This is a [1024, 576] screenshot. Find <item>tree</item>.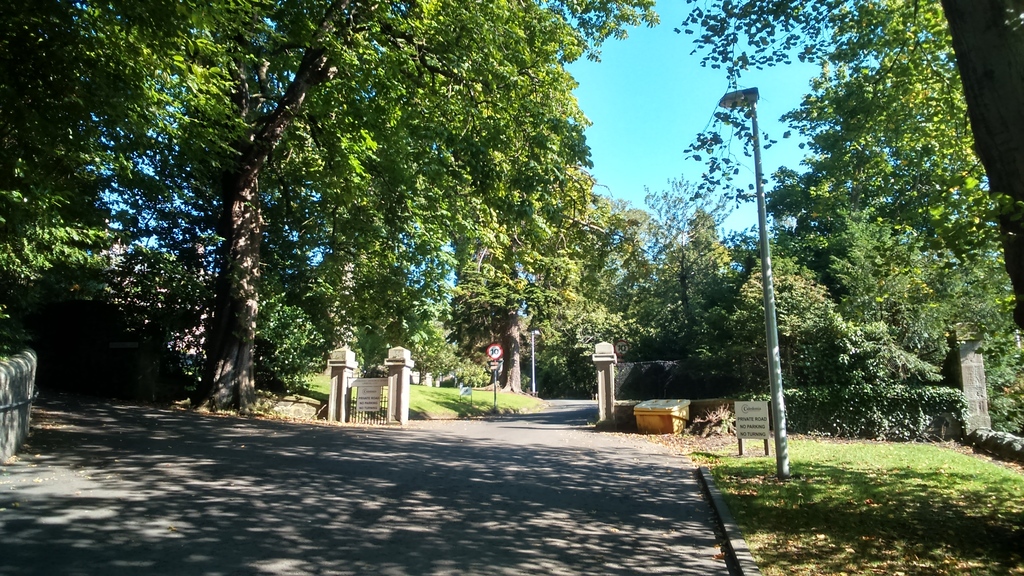
Bounding box: 0,0,666,416.
